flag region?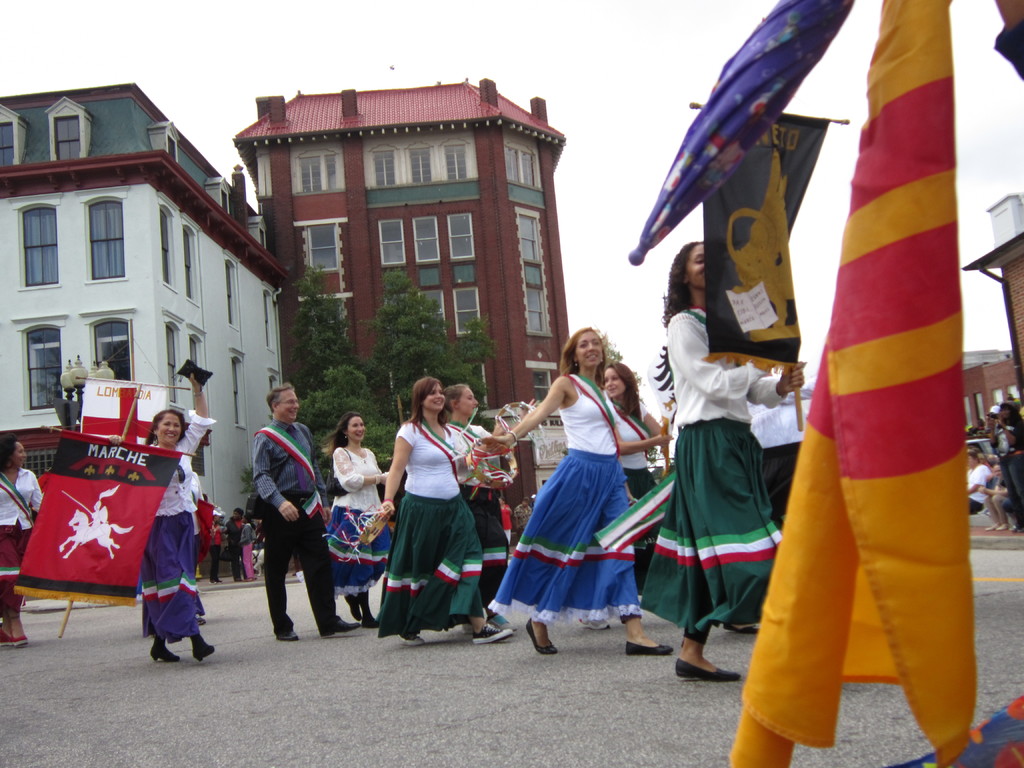
region(480, 547, 512, 566)
